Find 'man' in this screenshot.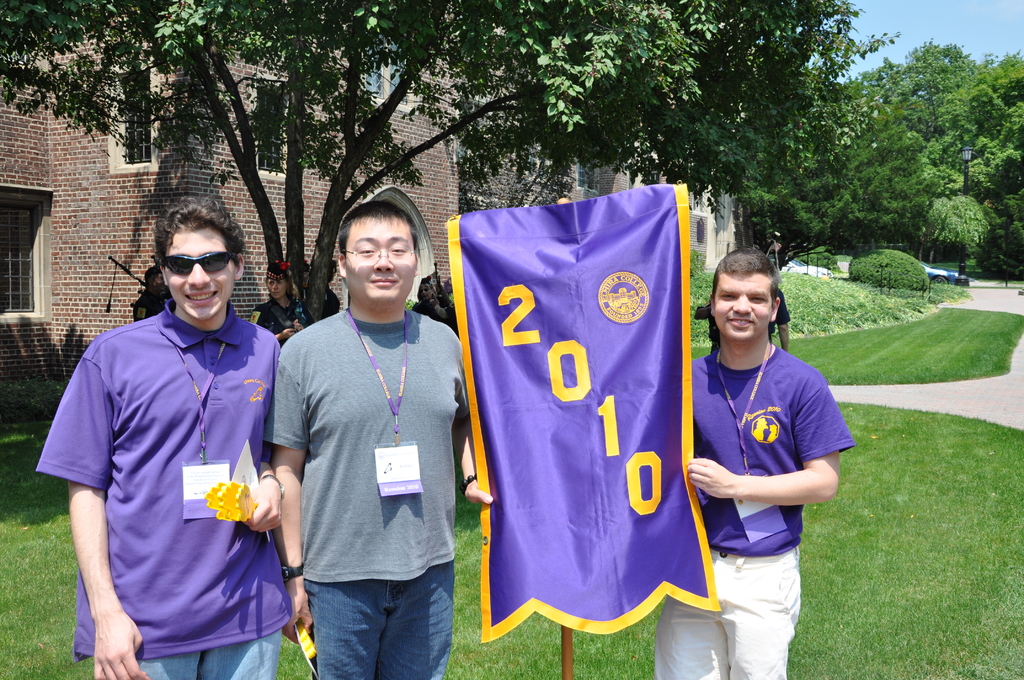
The bounding box for 'man' is 768 286 789 353.
